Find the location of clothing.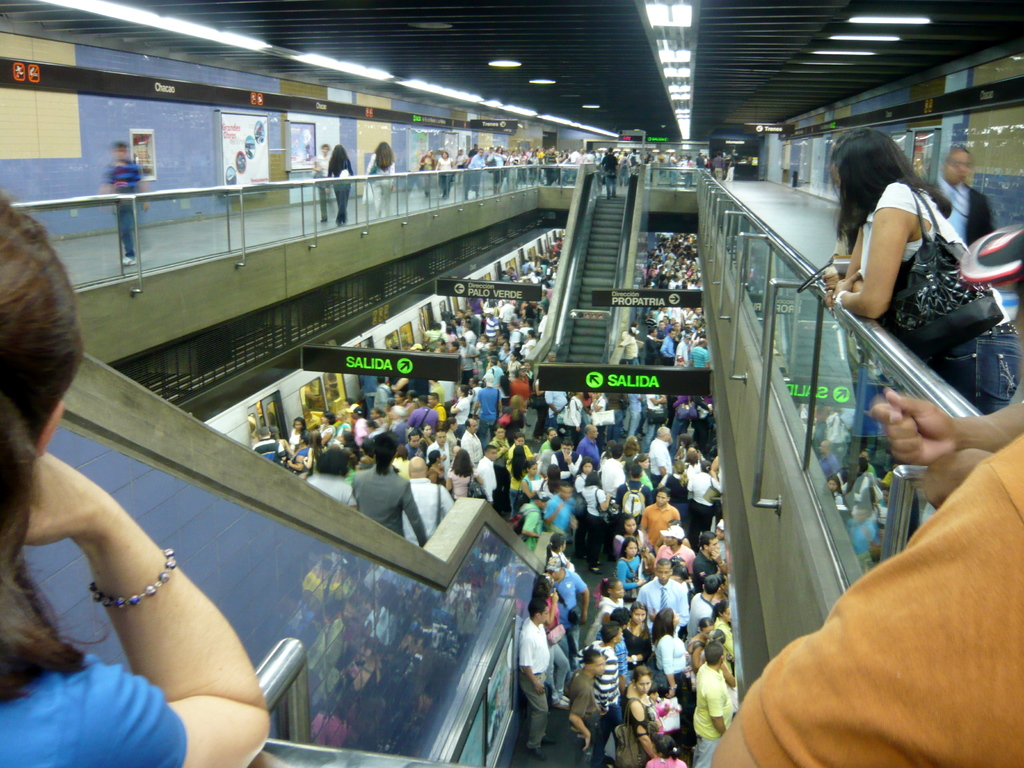
Location: <box>424,441,449,462</box>.
